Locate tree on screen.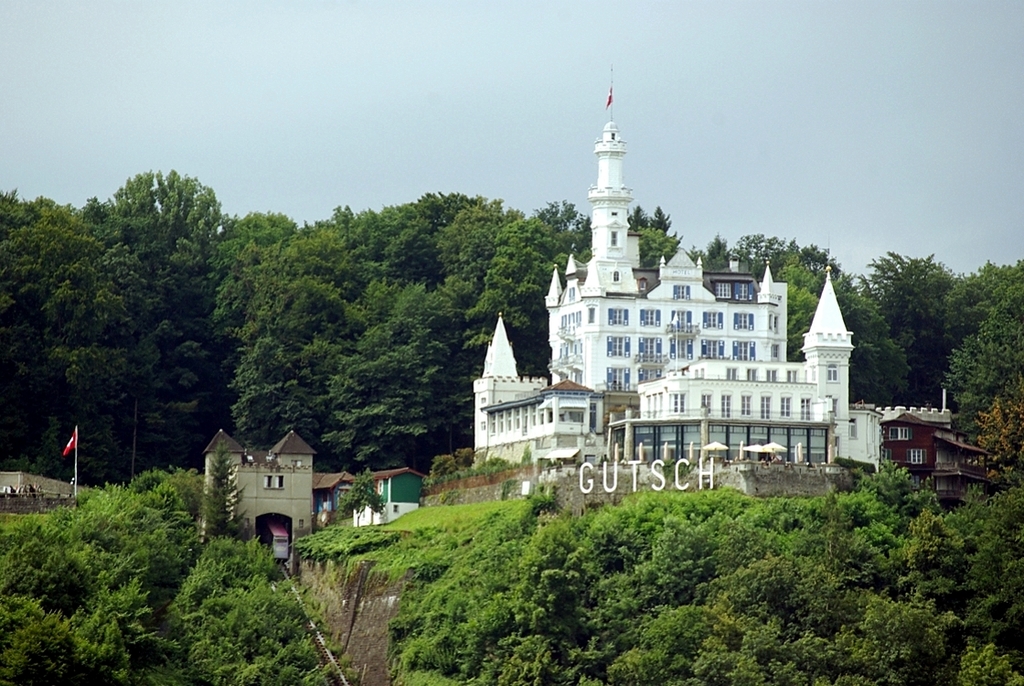
On screen at x1=577 y1=557 x2=975 y2=685.
